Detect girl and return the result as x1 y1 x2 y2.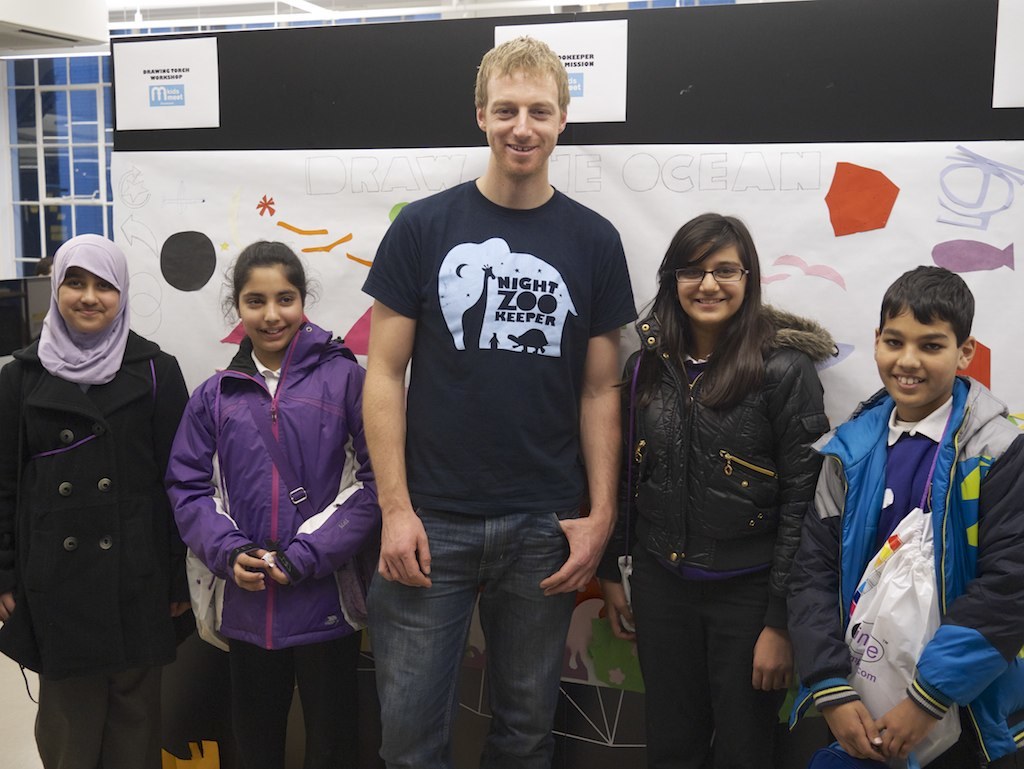
0 232 193 768.
